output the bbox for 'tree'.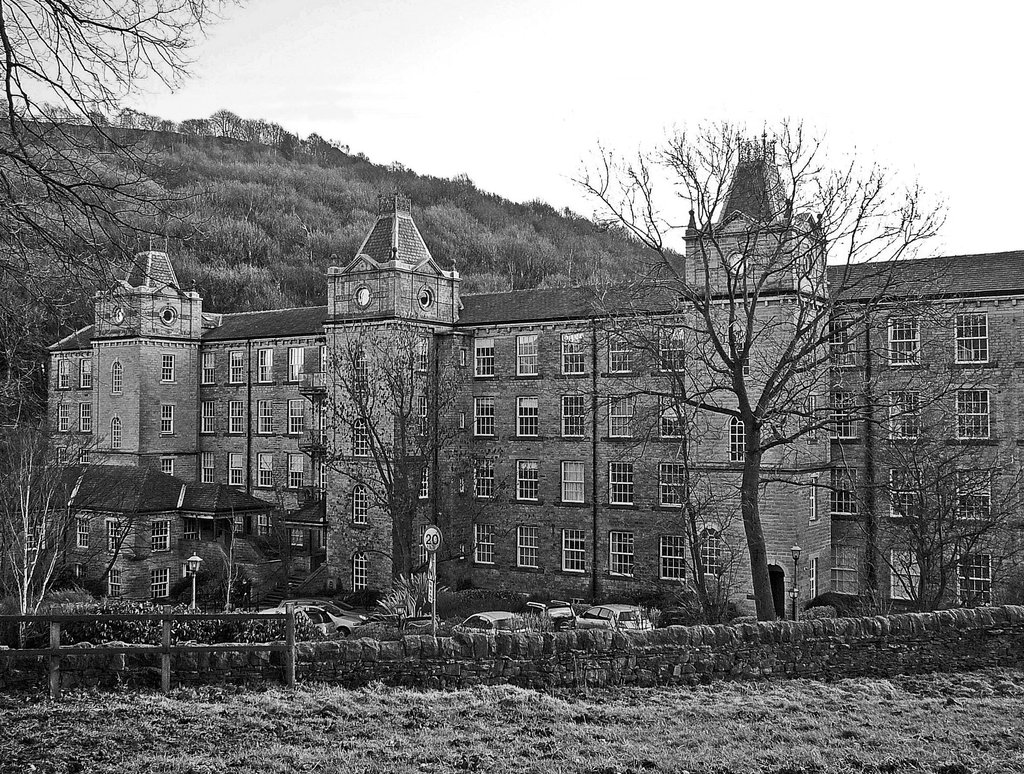
Rect(298, 326, 490, 591).
